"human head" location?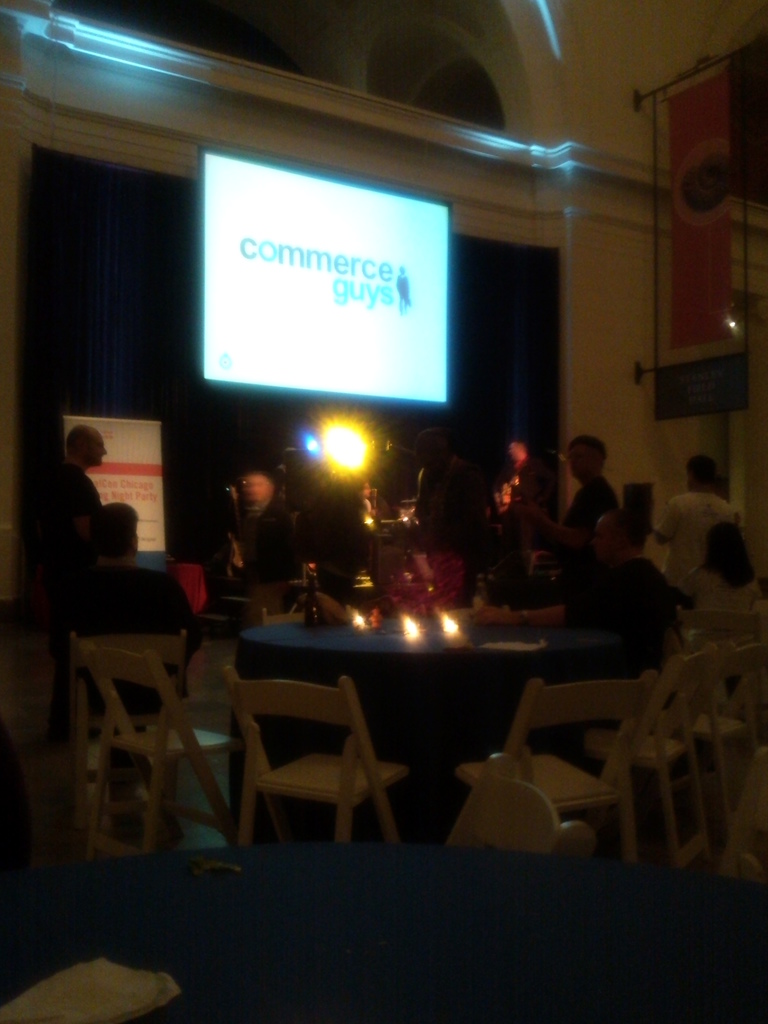
[x1=683, y1=452, x2=712, y2=494]
